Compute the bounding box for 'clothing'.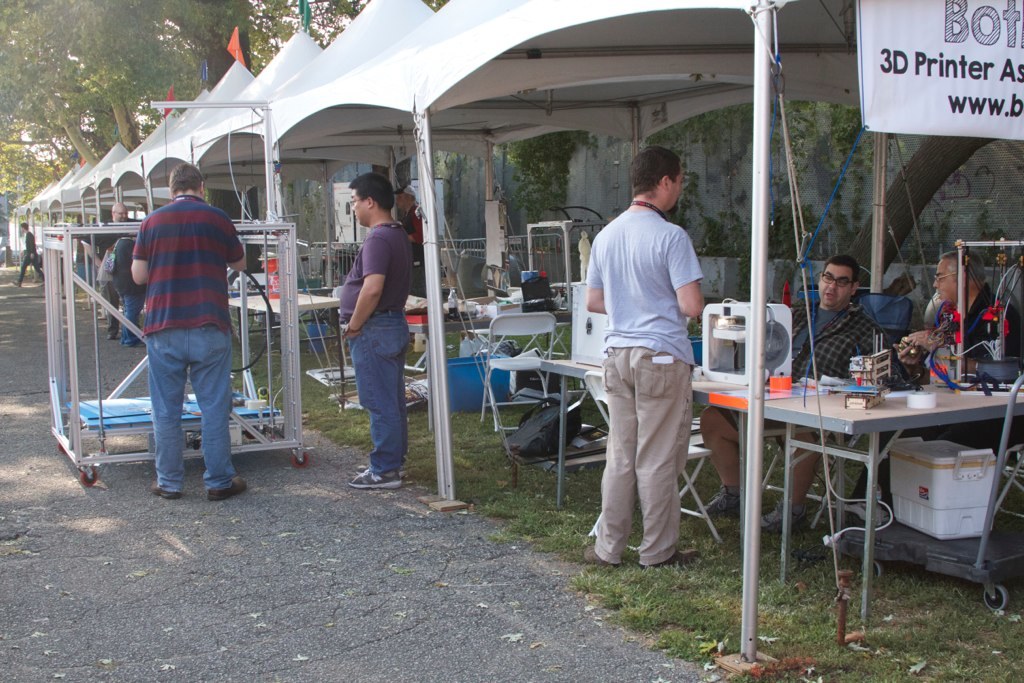
132/193/251/502.
